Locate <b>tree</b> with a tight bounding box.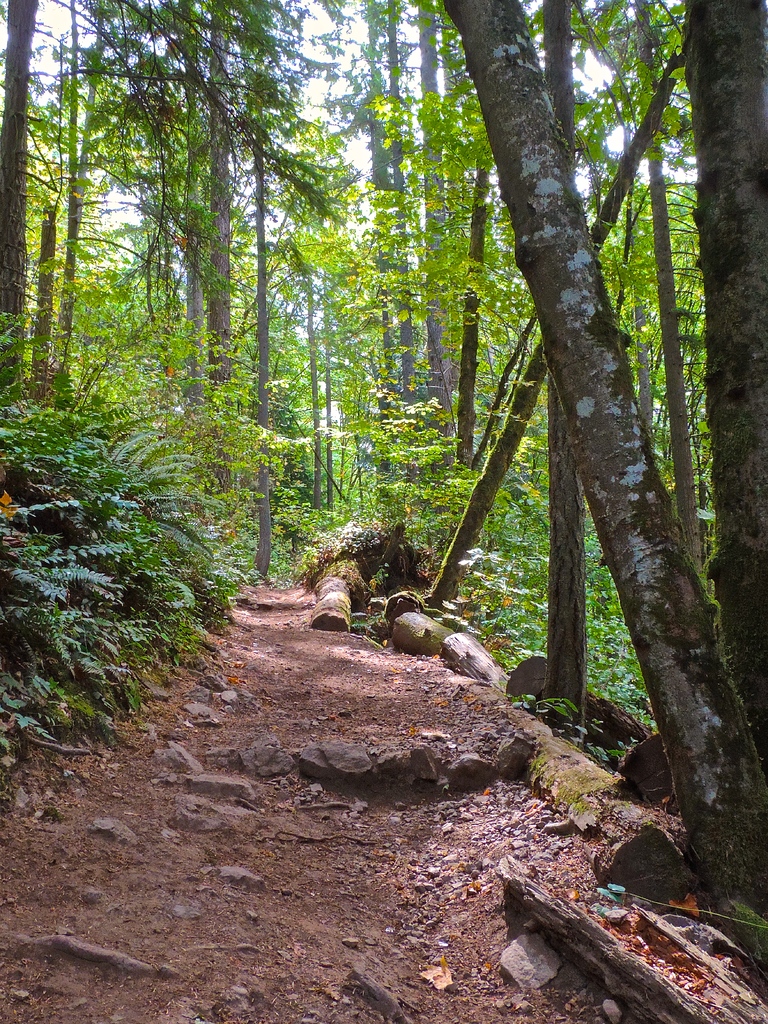
<region>453, 137, 497, 466</region>.
